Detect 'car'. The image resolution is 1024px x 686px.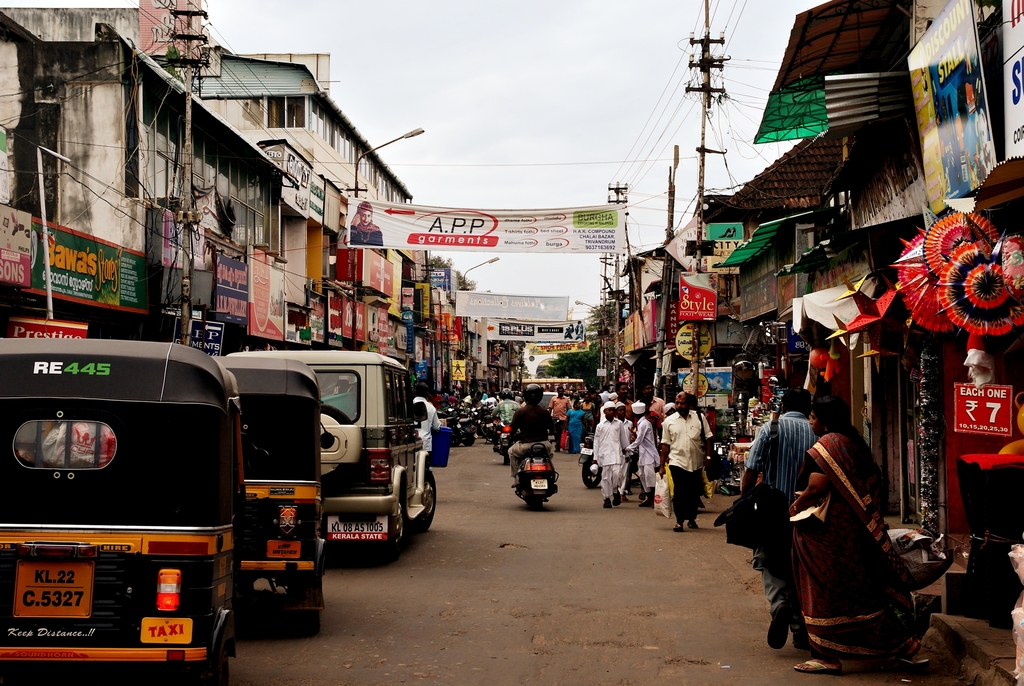
[522, 389, 559, 436].
